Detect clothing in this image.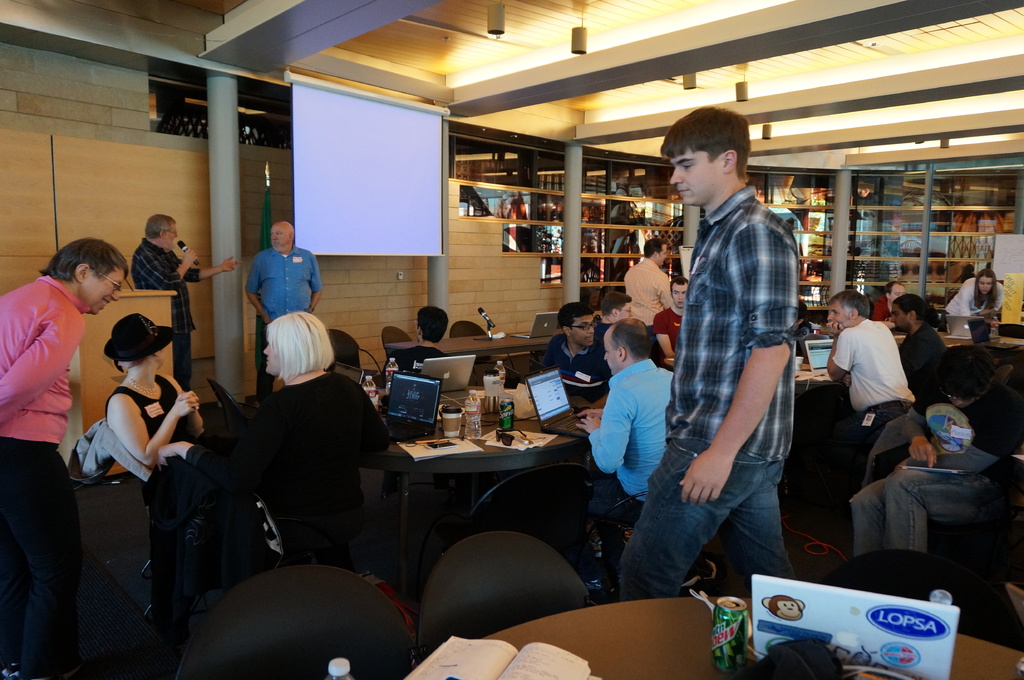
Detection: <box>0,268,85,677</box>.
